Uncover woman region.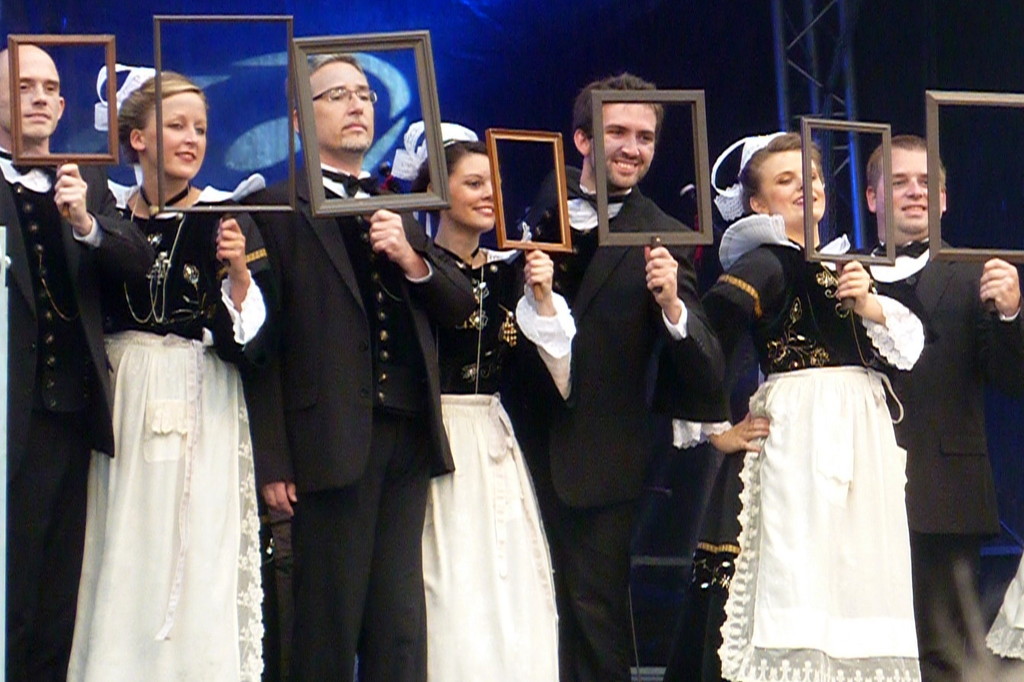
Uncovered: rect(422, 142, 578, 681).
